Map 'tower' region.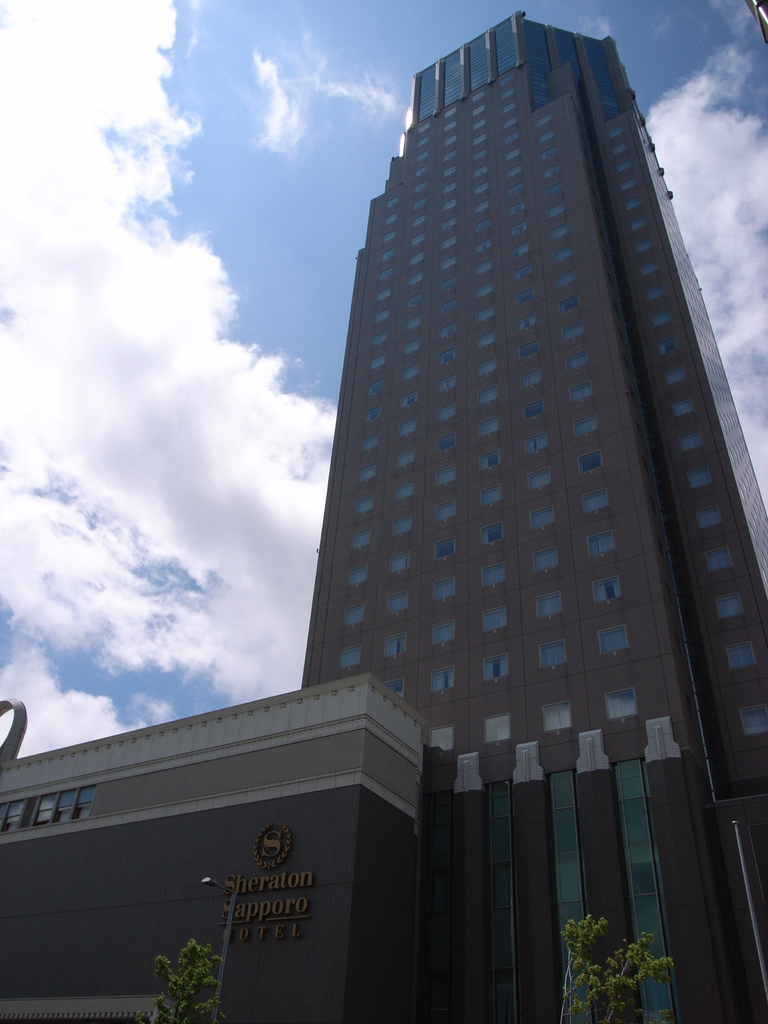
Mapped to (298,10,767,1023).
